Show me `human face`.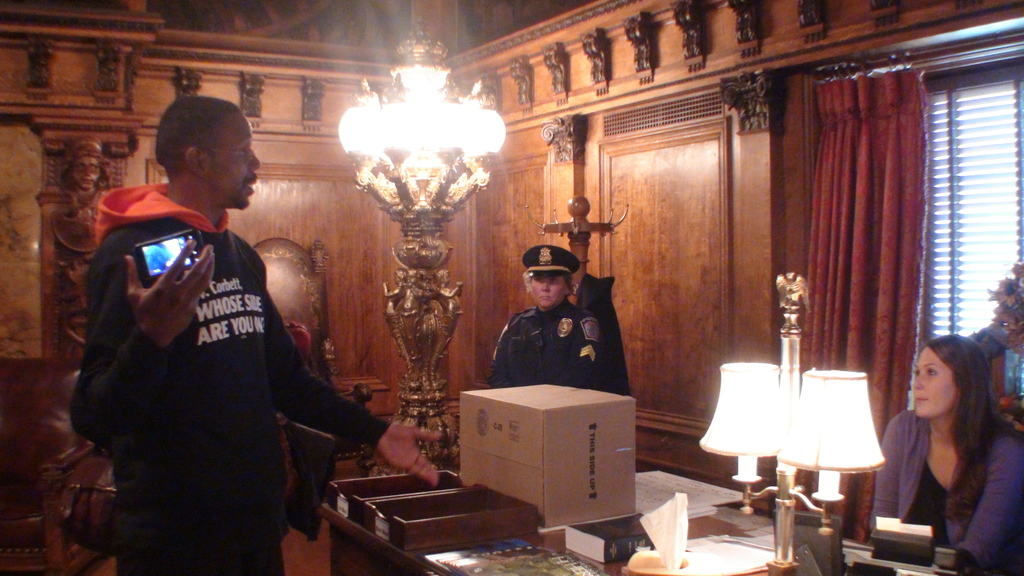
`human face` is here: (x1=897, y1=342, x2=950, y2=420).
